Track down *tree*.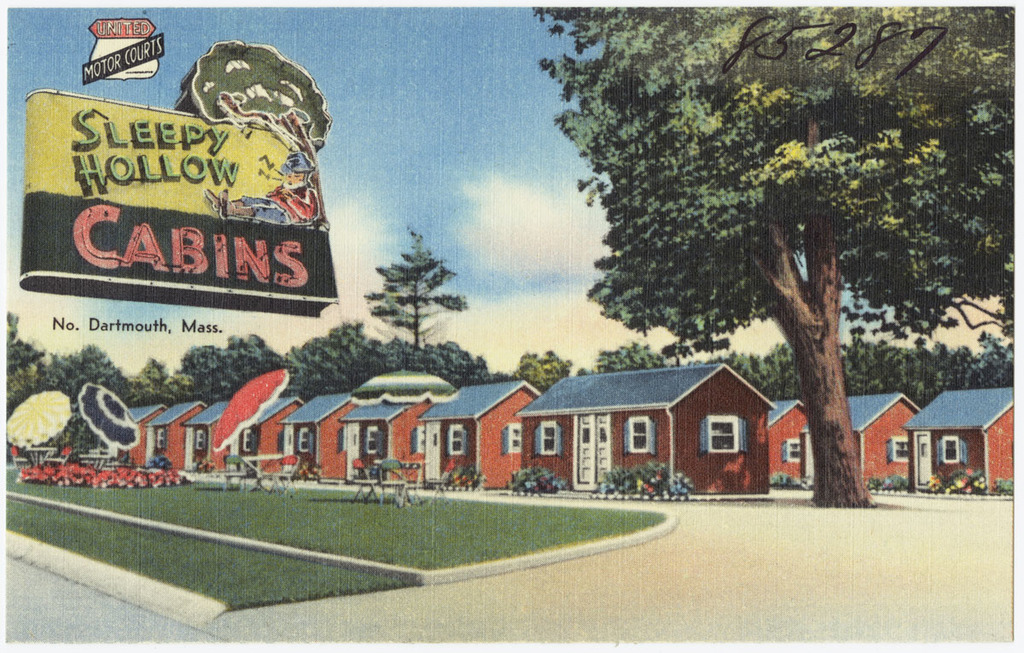
Tracked to bbox=[131, 357, 198, 406].
